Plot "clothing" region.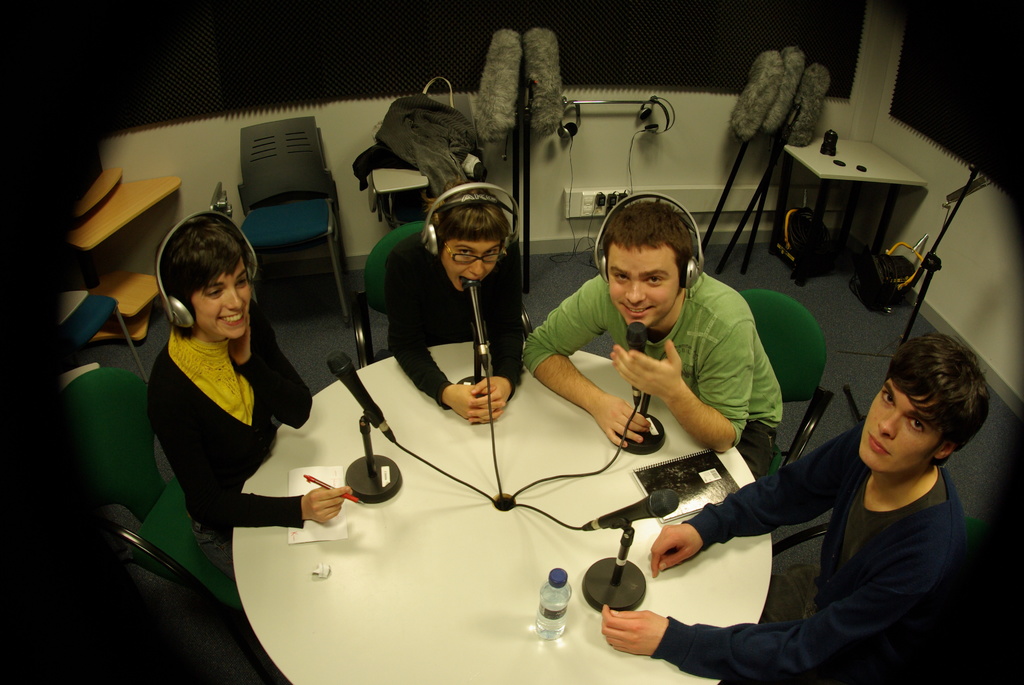
Plotted at {"x1": 137, "y1": 280, "x2": 316, "y2": 582}.
